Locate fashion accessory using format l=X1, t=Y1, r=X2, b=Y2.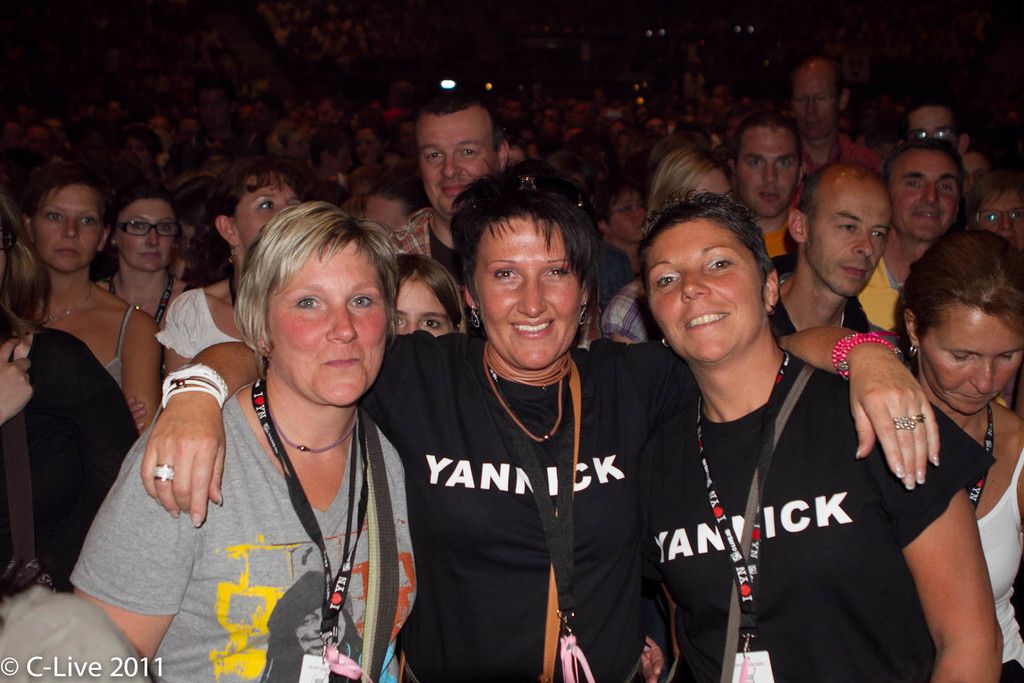
l=575, t=308, r=586, b=327.
